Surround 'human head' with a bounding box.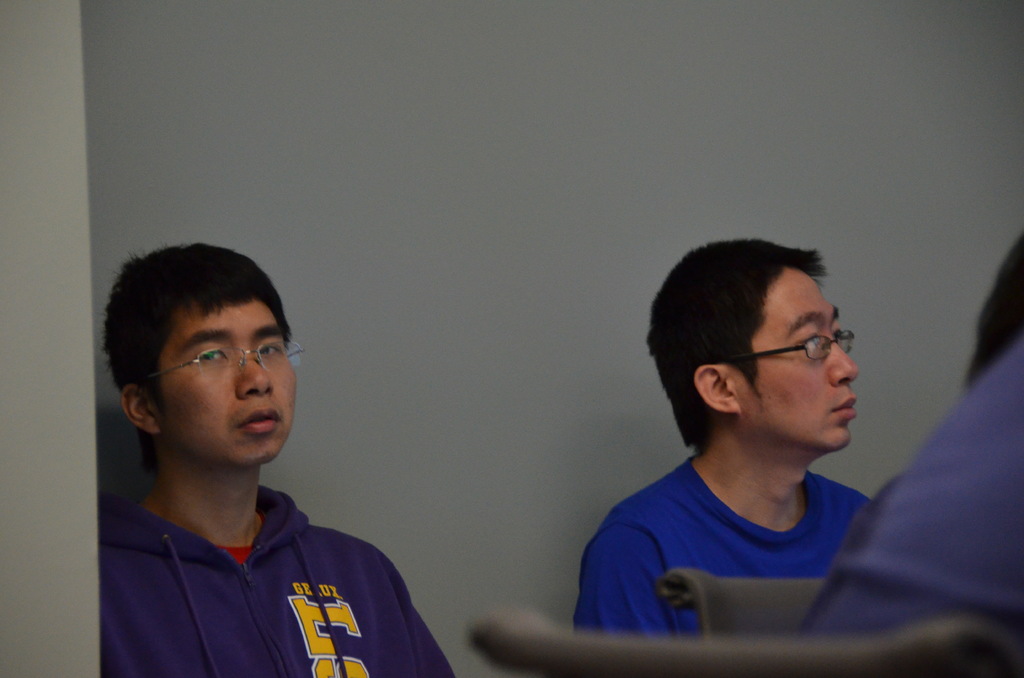
(100, 240, 298, 480).
